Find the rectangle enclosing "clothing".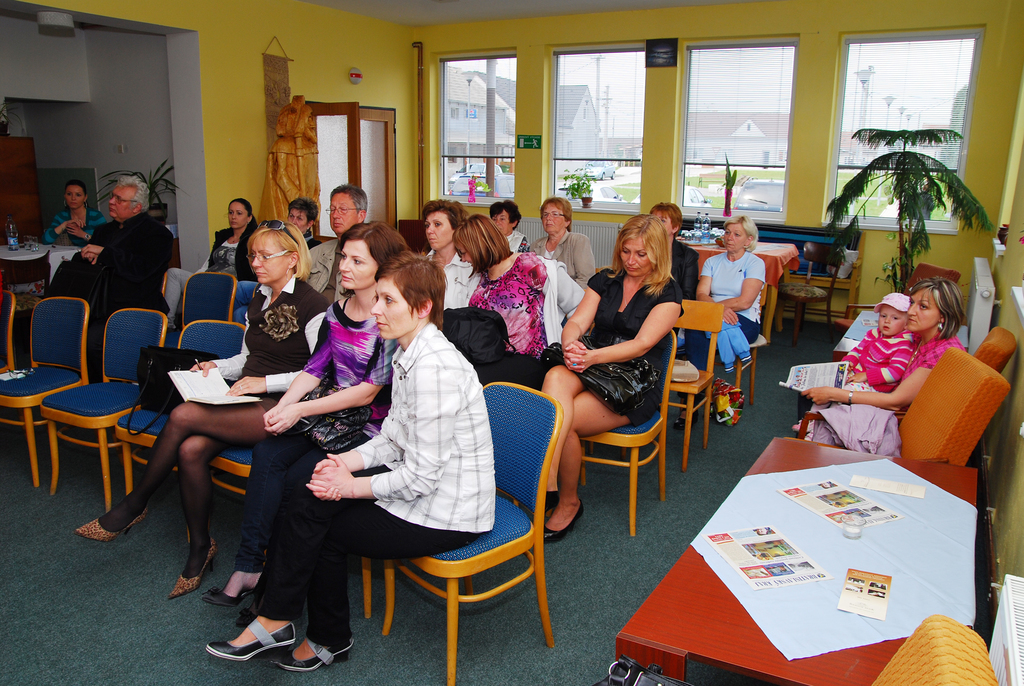
246 295 394 574.
